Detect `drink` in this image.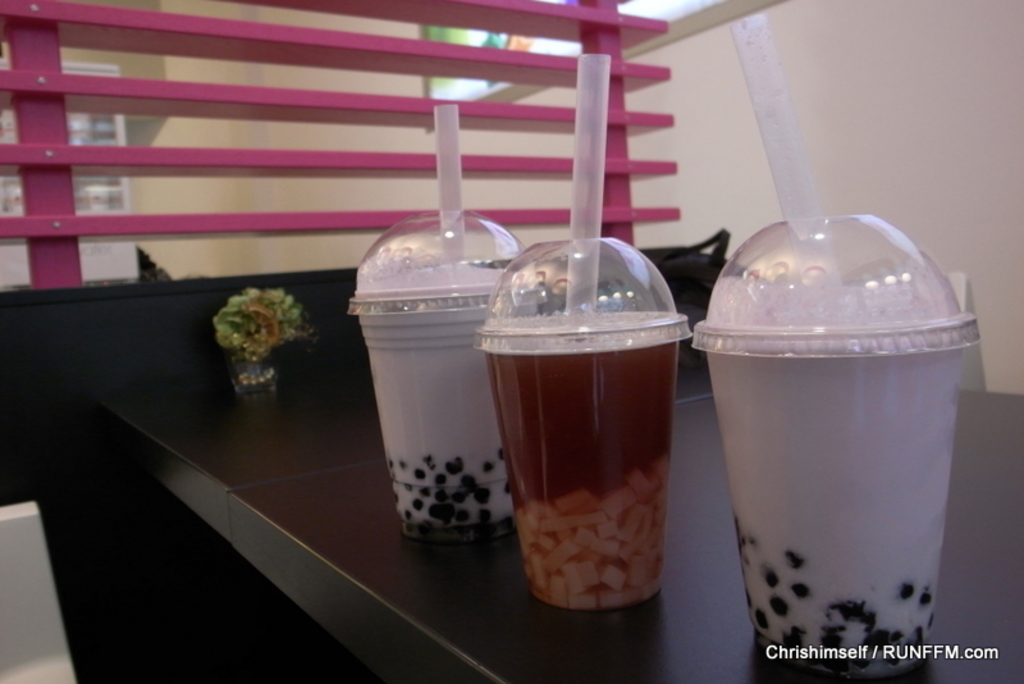
Detection: box=[474, 237, 690, 612].
